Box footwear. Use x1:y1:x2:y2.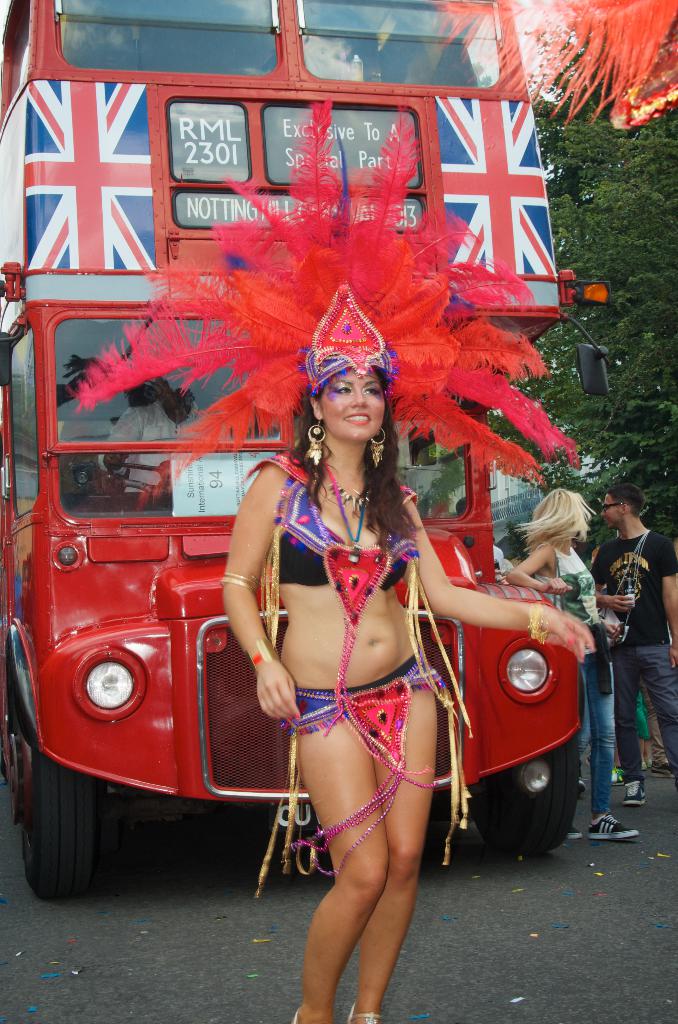
560:824:584:850.
